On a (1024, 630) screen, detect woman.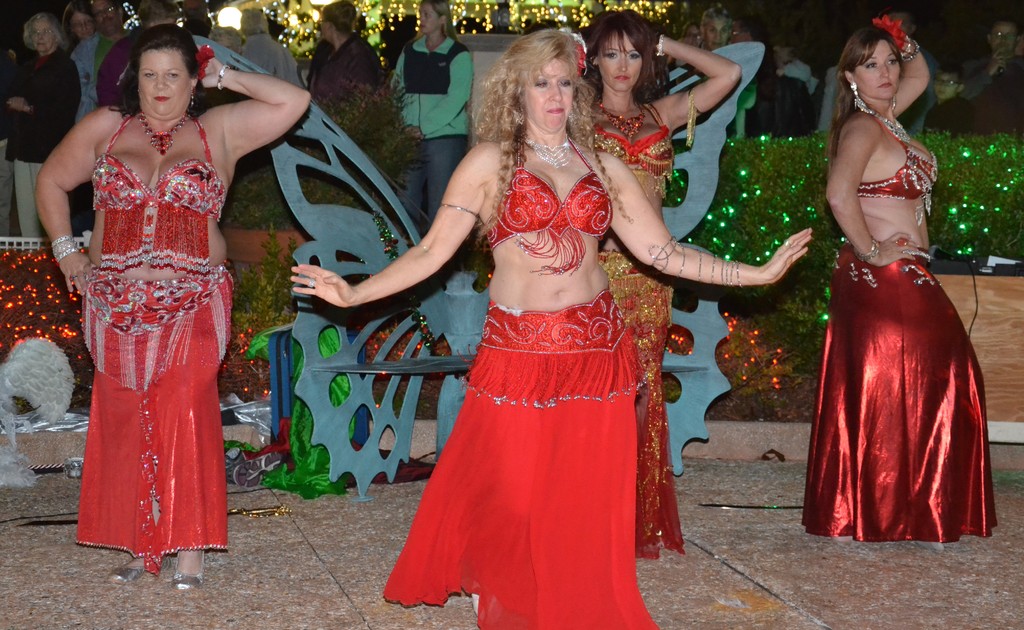
{"left": 576, "top": 10, "right": 742, "bottom": 561}.
